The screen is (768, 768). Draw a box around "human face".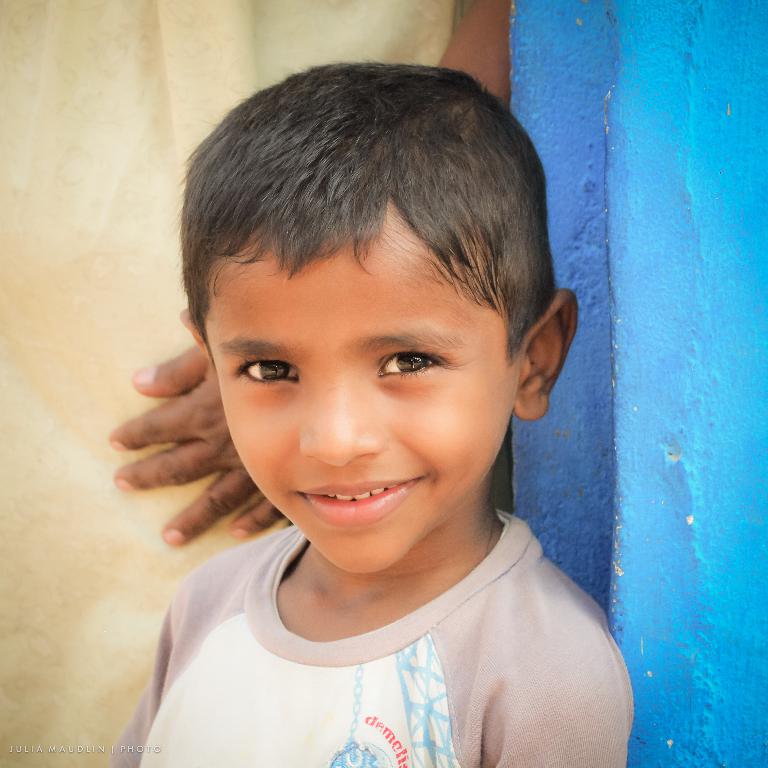
crop(205, 230, 509, 576).
